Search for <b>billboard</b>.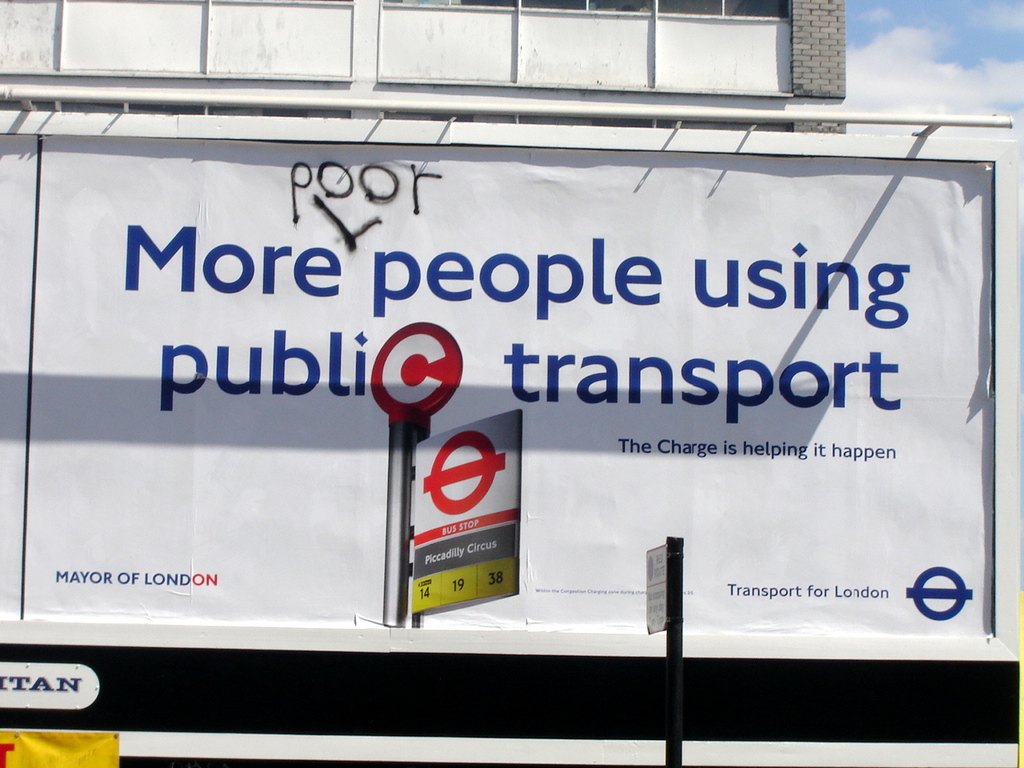
Found at 14,95,1008,764.
